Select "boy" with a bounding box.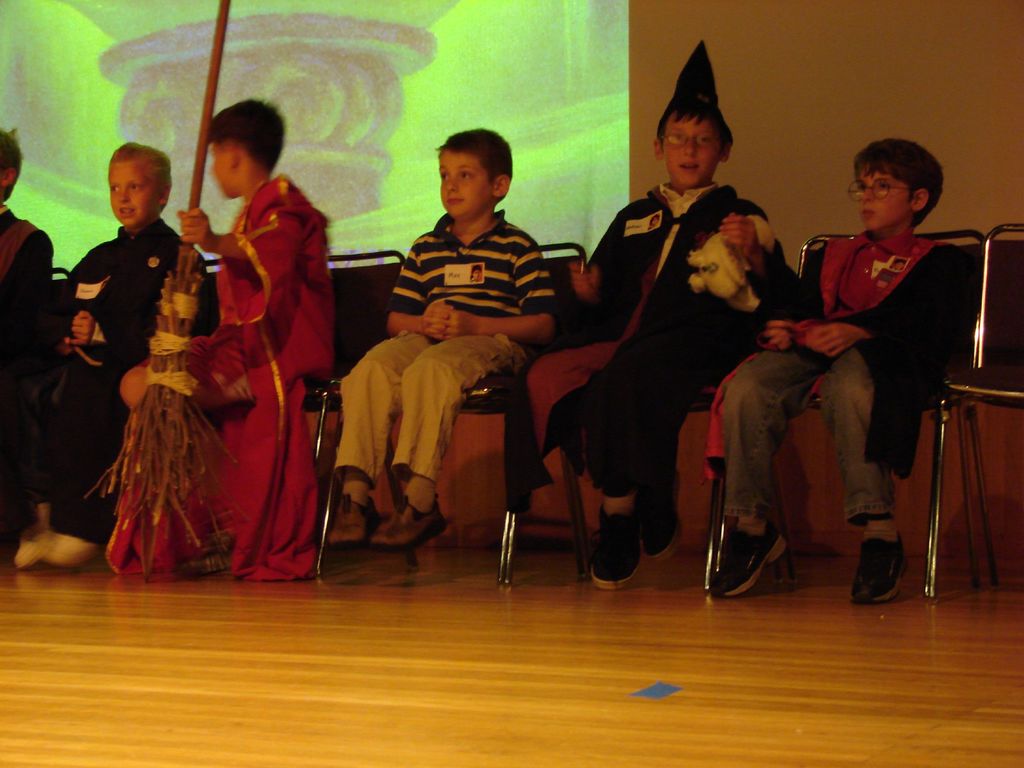
box=[330, 130, 568, 561].
